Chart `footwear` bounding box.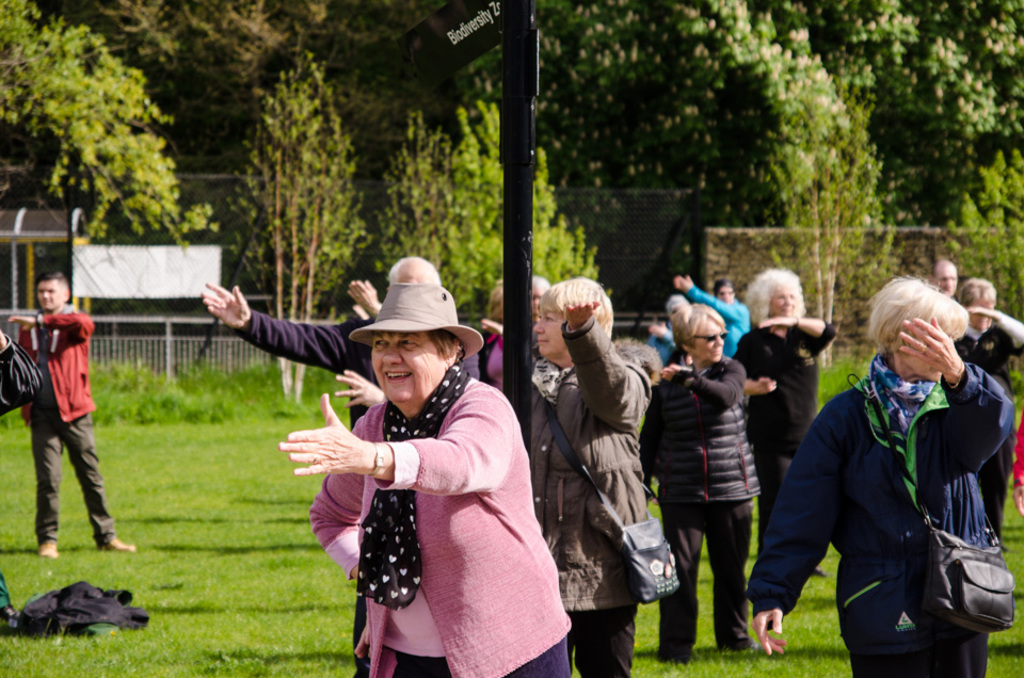
Charted: 35,538,60,560.
